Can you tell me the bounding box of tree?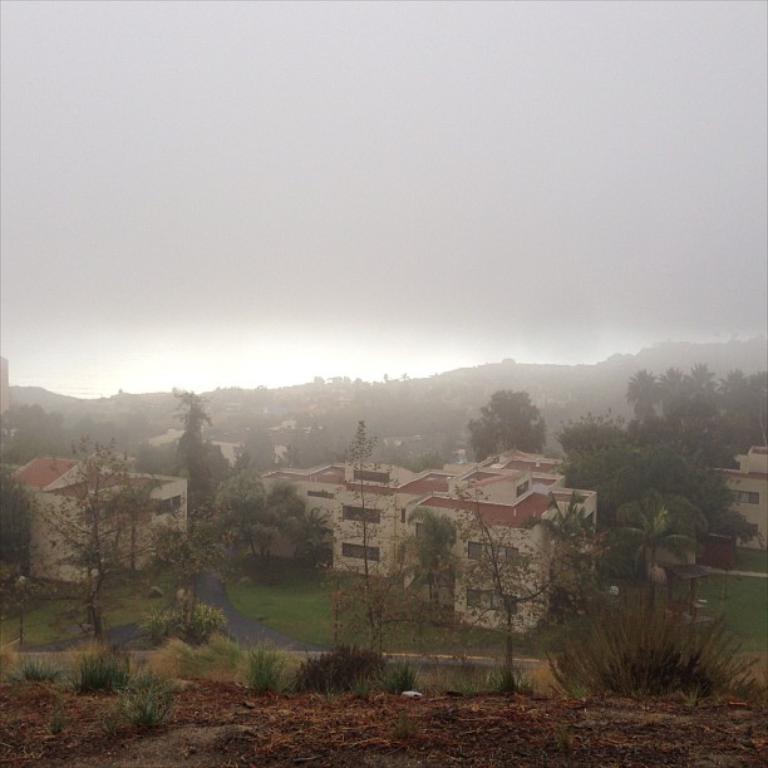
311/414/412/658.
